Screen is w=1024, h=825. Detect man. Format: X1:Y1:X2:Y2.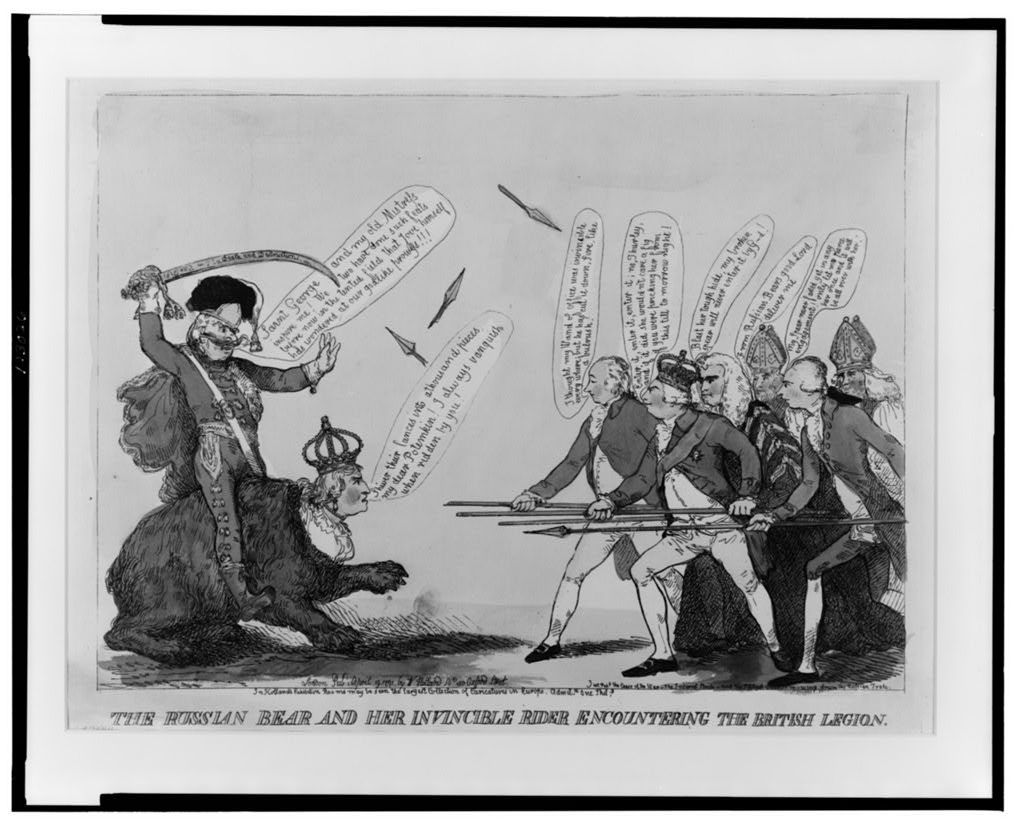
111:241:397:661.
